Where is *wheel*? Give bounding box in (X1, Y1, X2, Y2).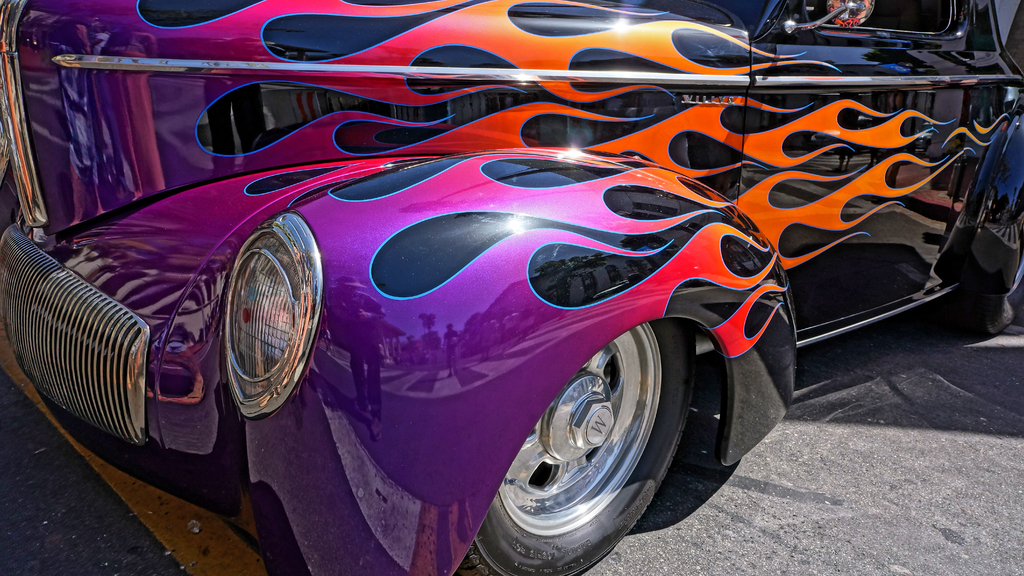
(456, 310, 694, 575).
